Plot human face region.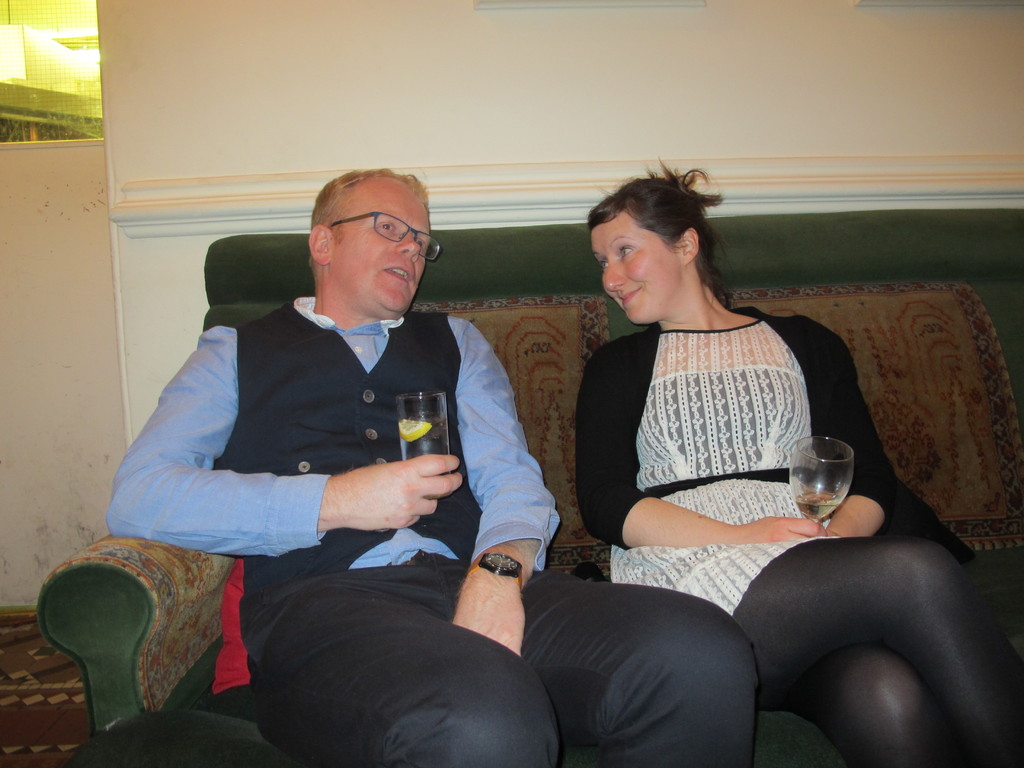
Plotted at box=[591, 209, 684, 324].
